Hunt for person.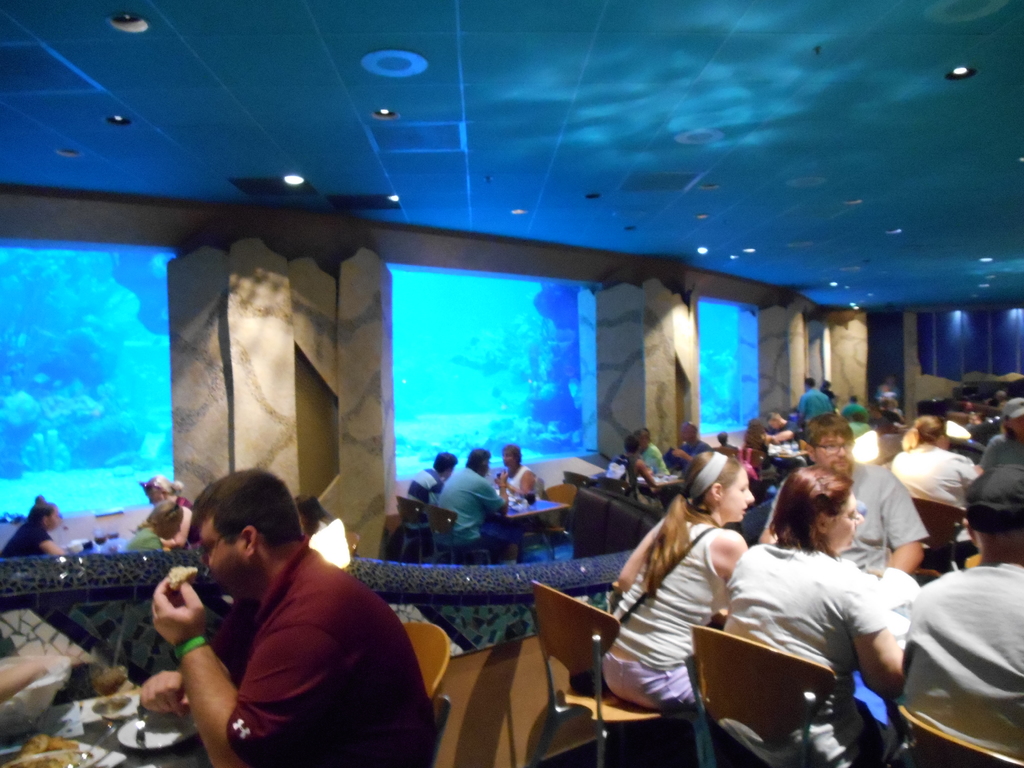
Hunted down at (656, 420, 701, 465).
